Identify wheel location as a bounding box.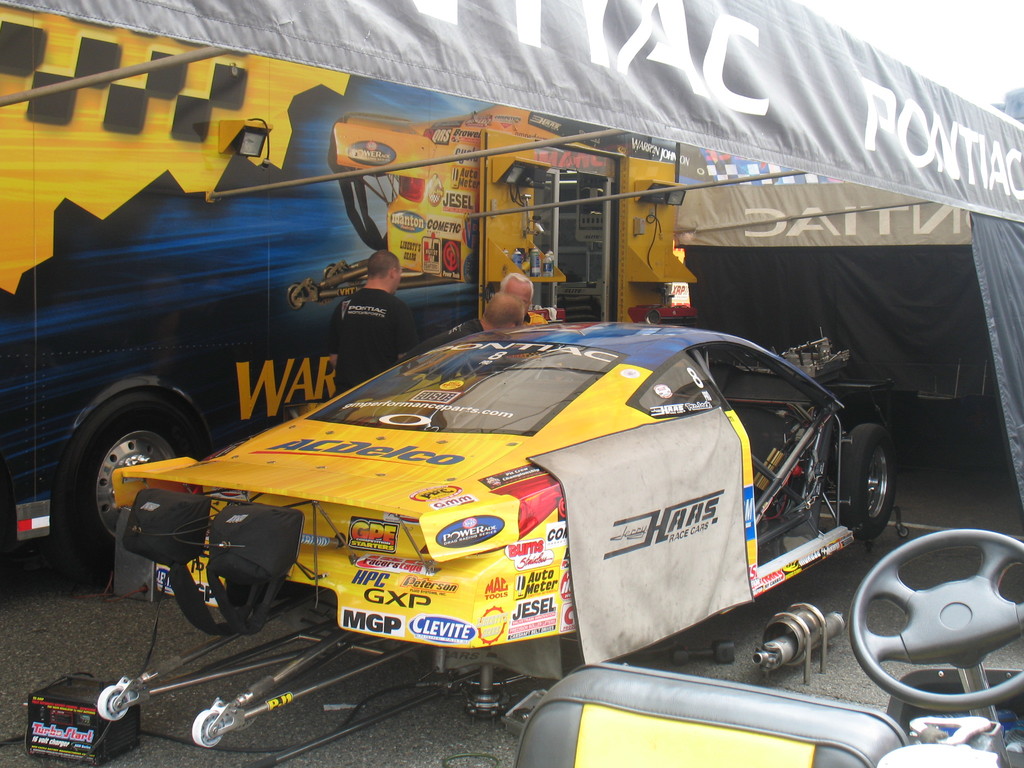
[left=897, top=527, right=909, bottom=539].
